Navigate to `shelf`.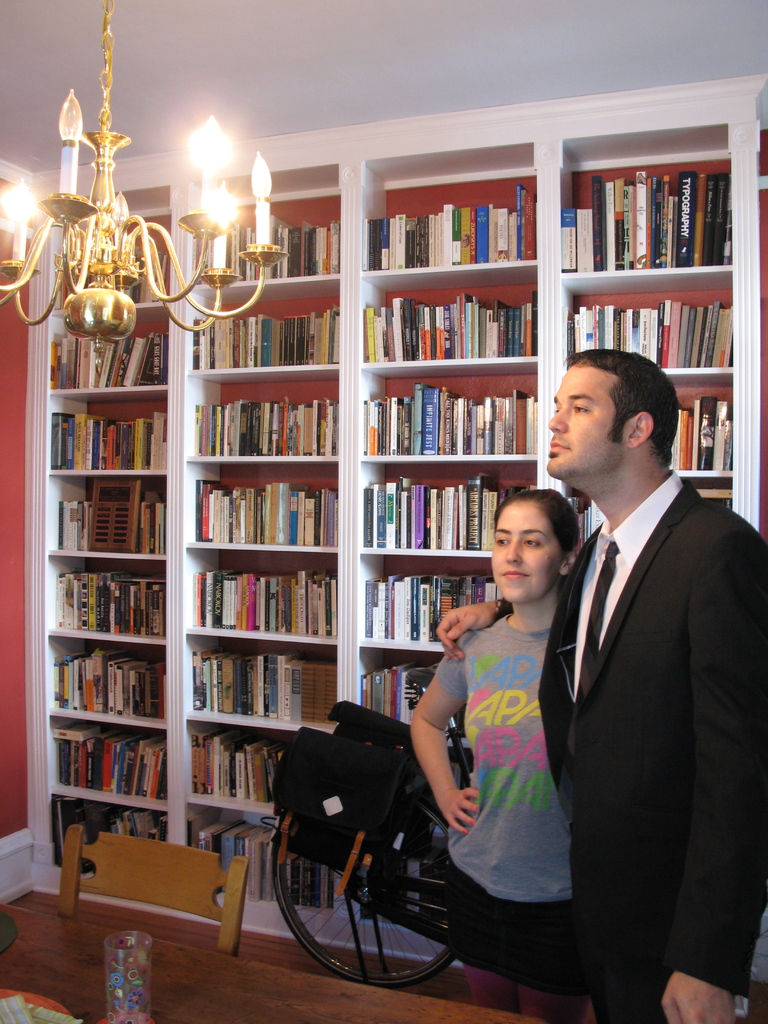
Navigation target: select_region(360, 659, 440, 724).
